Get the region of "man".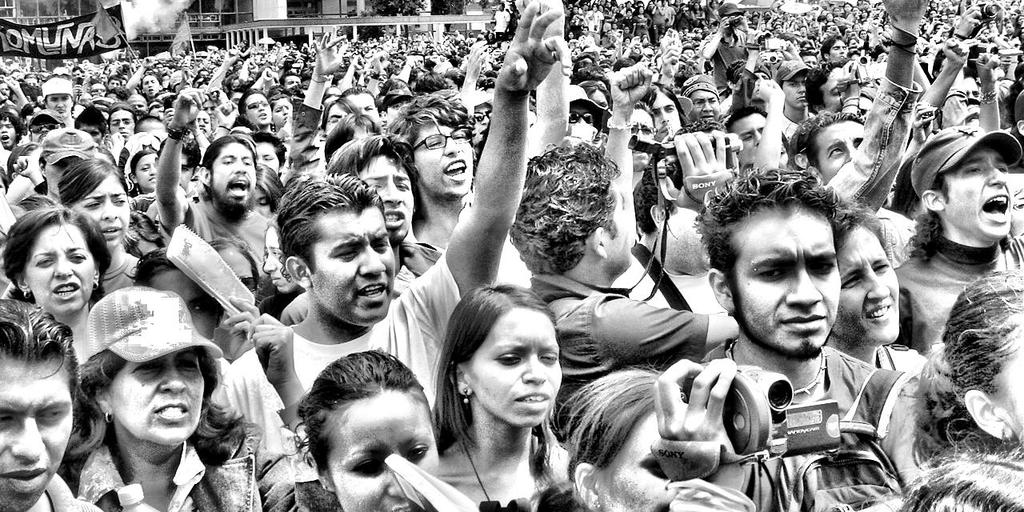
detection(741, 78, 800, 167).
